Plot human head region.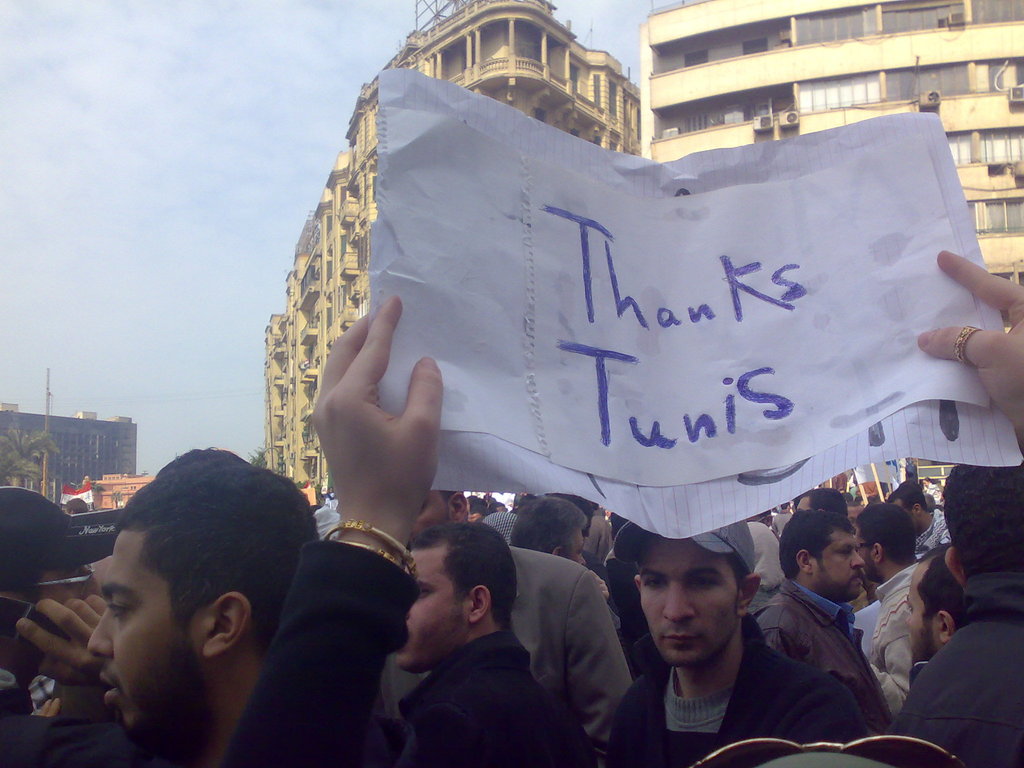
Plotted at rect(402, 492, 468, 543).
